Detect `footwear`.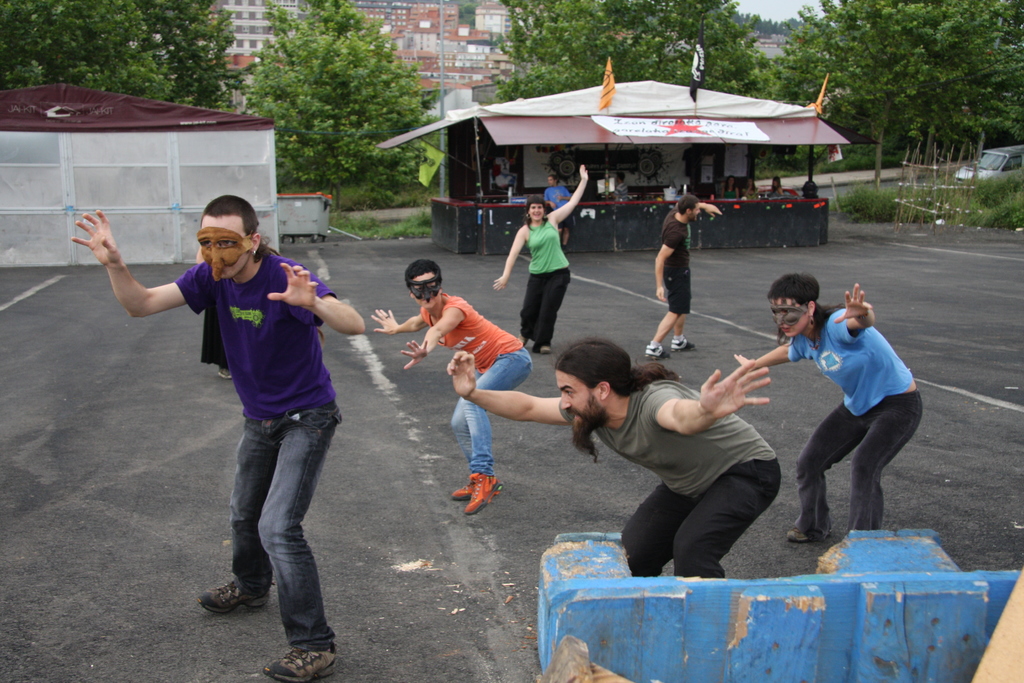
Detected at (261, 632, 337, 681).
